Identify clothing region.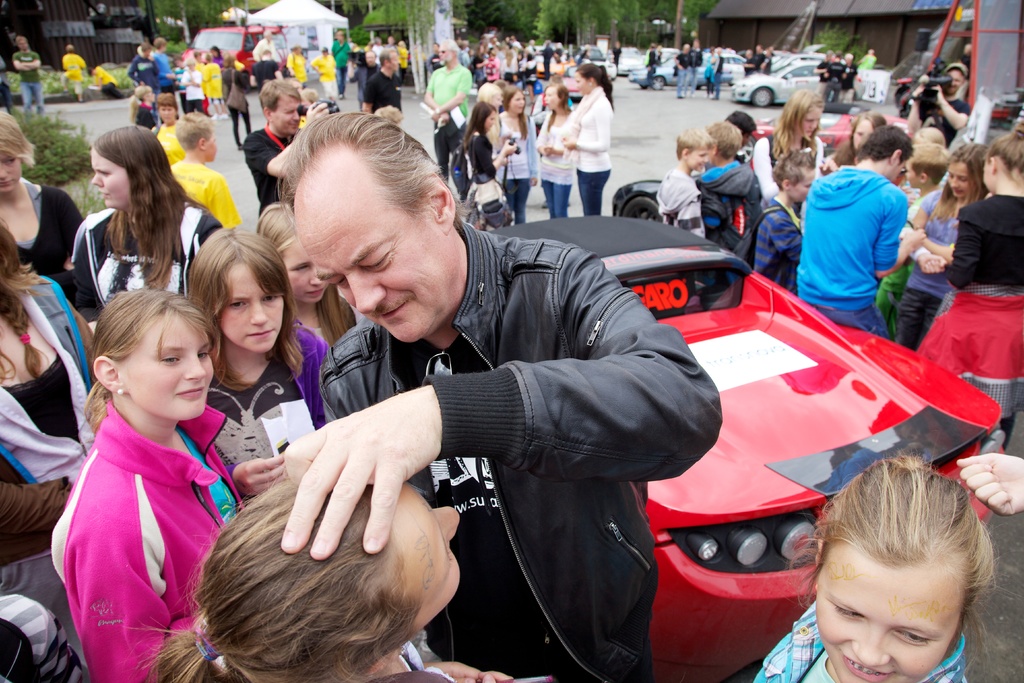
Region: rect(802, 144, 928, 320).
